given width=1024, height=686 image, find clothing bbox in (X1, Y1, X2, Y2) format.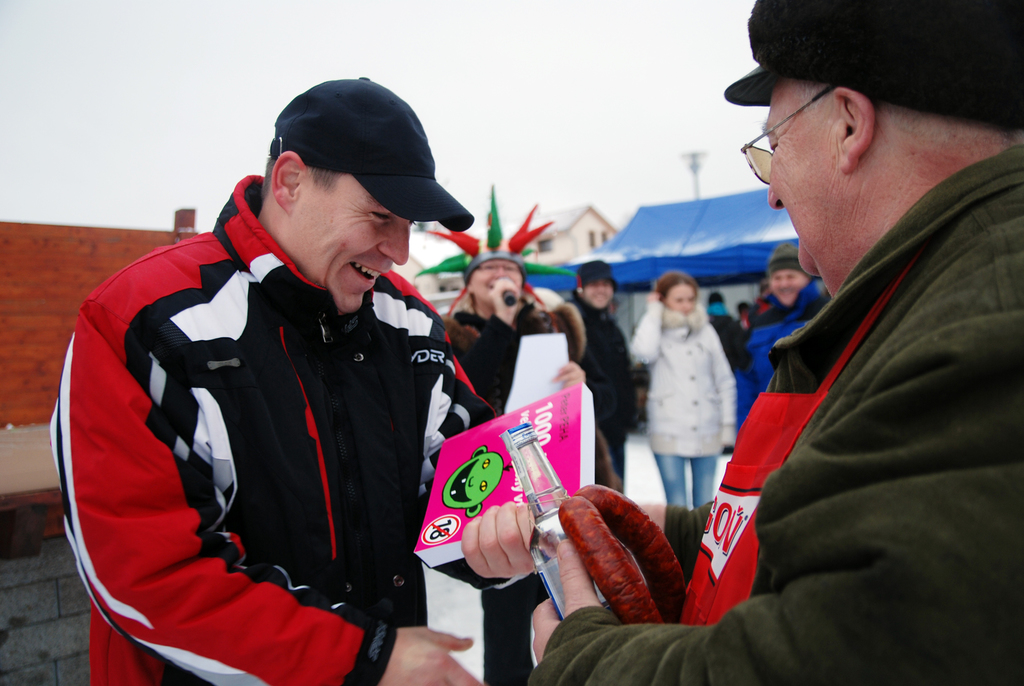
(42, 123, 531, 685).
